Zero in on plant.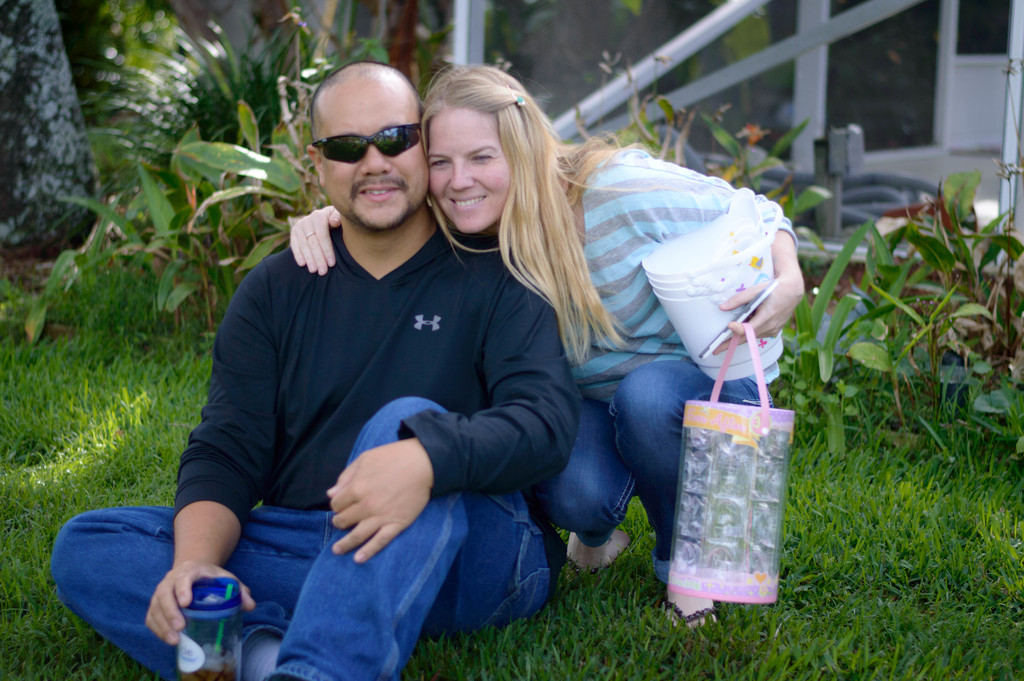
Zeroed in: 214 0 389 131.
